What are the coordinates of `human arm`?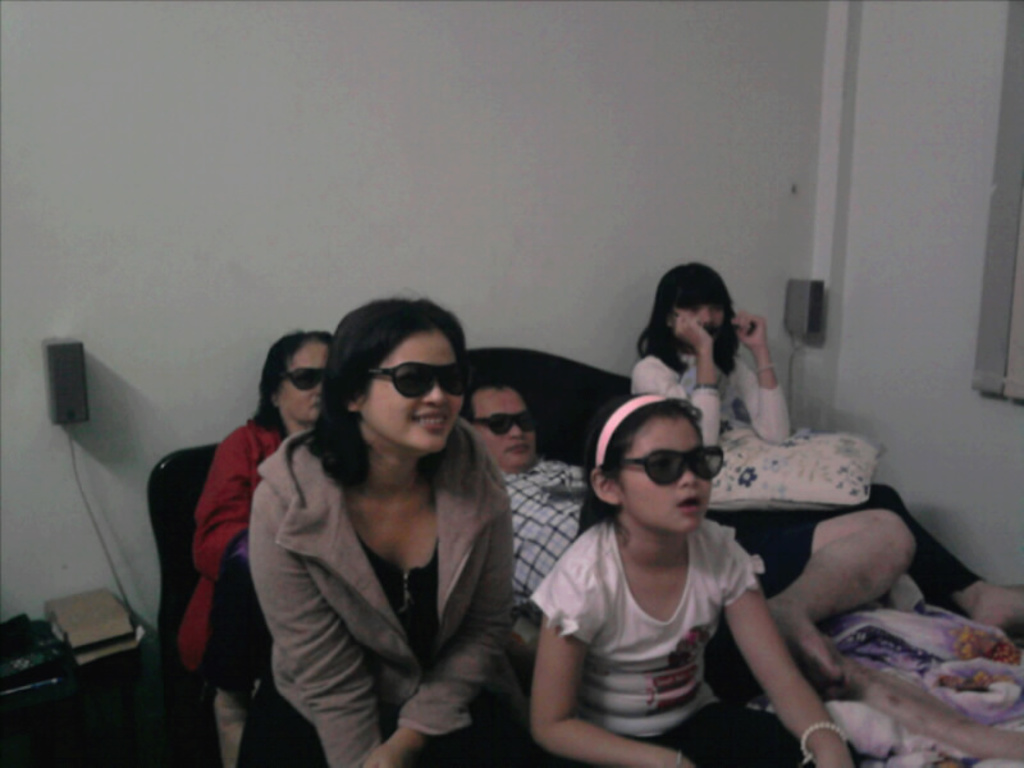
{"left": 723, "top": 516, "right": 867, "bottom": 754}.
